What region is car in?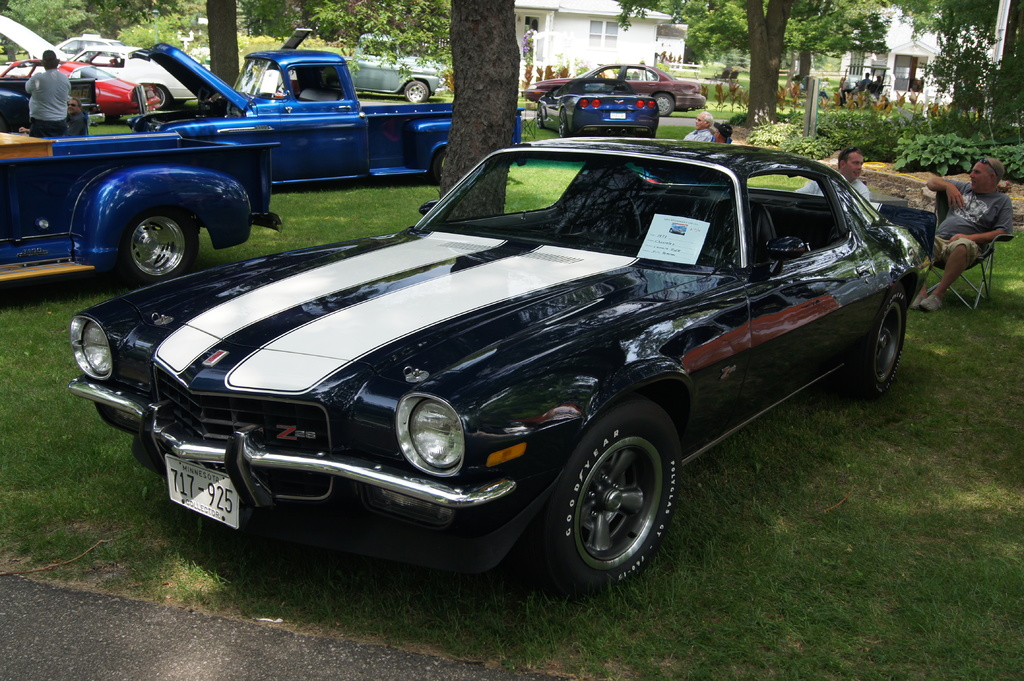
box=[0, 60, 159, 120].
